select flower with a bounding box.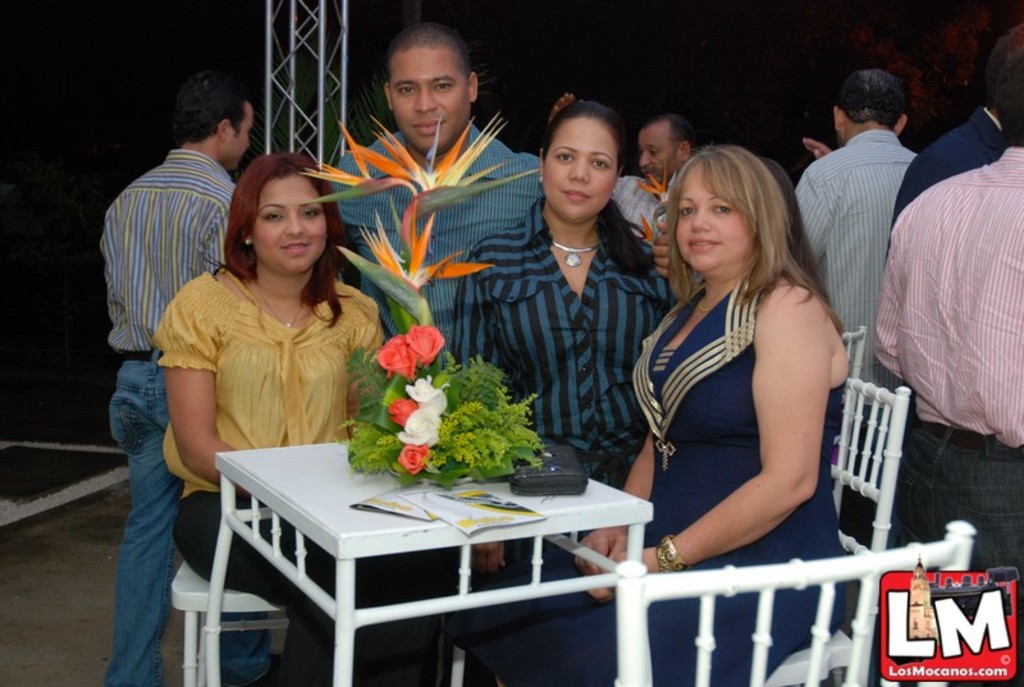
[358,211,497,297].
